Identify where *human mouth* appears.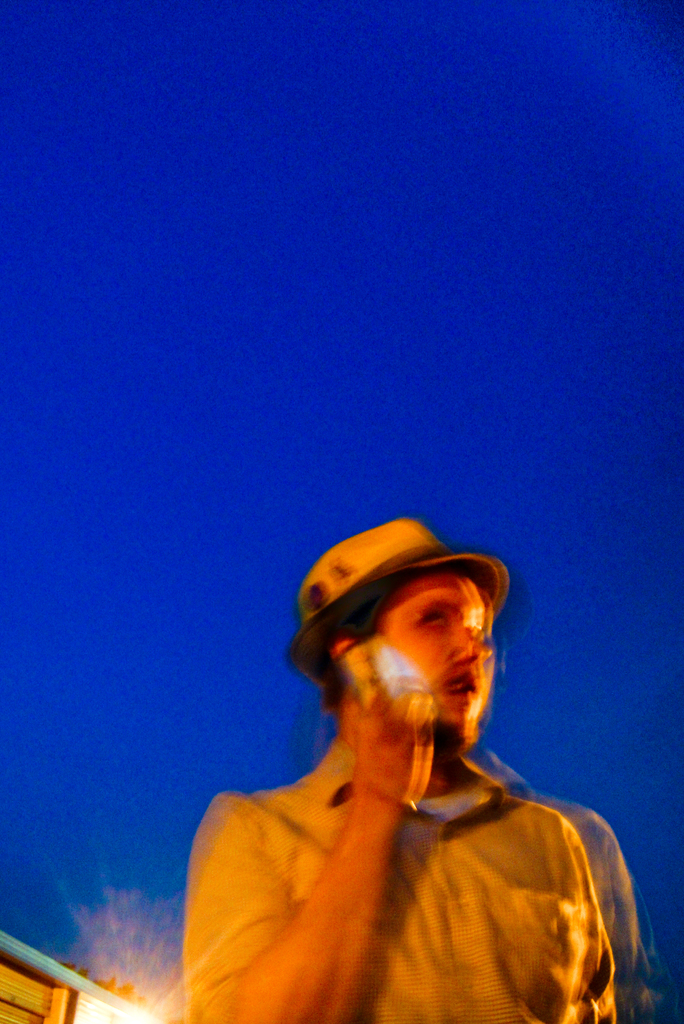
Appears at {"x1": 439, "y1": 667, "x2": 482, "y2": 700}.
